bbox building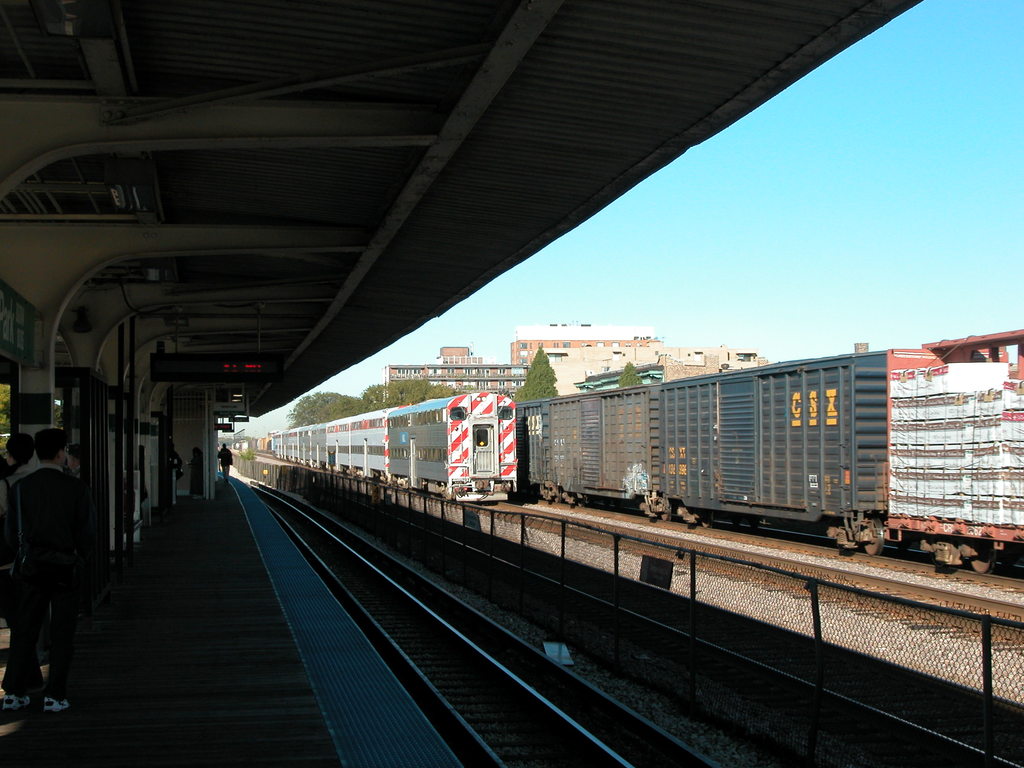
505/324/658/365
